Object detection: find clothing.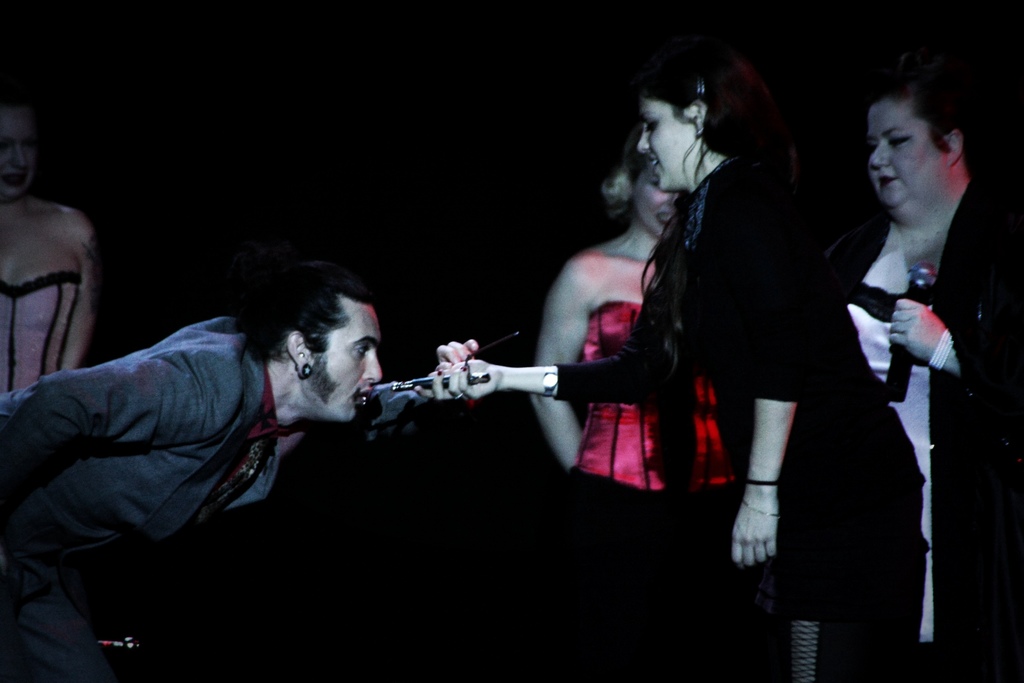
826 167 1023 680.
